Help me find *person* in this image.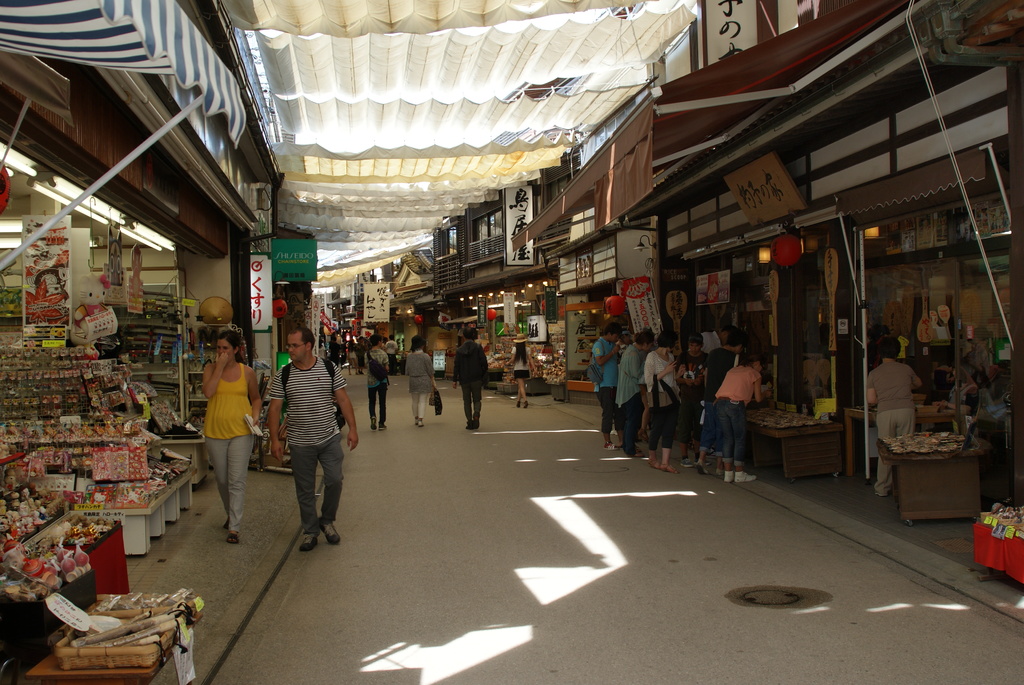
Found it: bbox=(616, 324, 651, 445).
